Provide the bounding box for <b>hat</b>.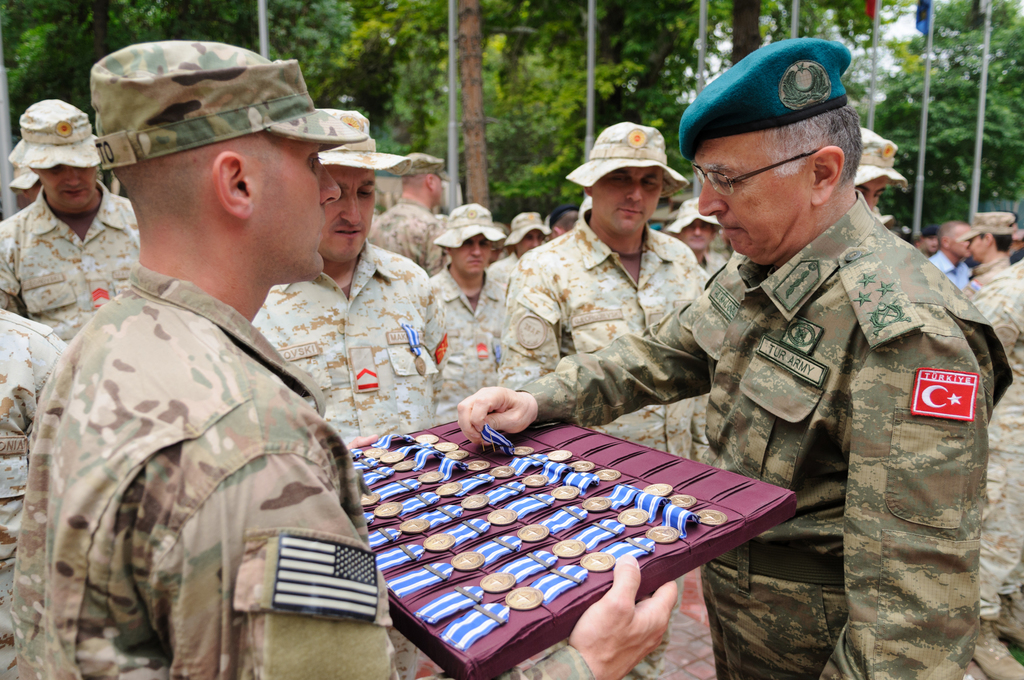
x1=436, y1=202, x2=509, y2=250.
